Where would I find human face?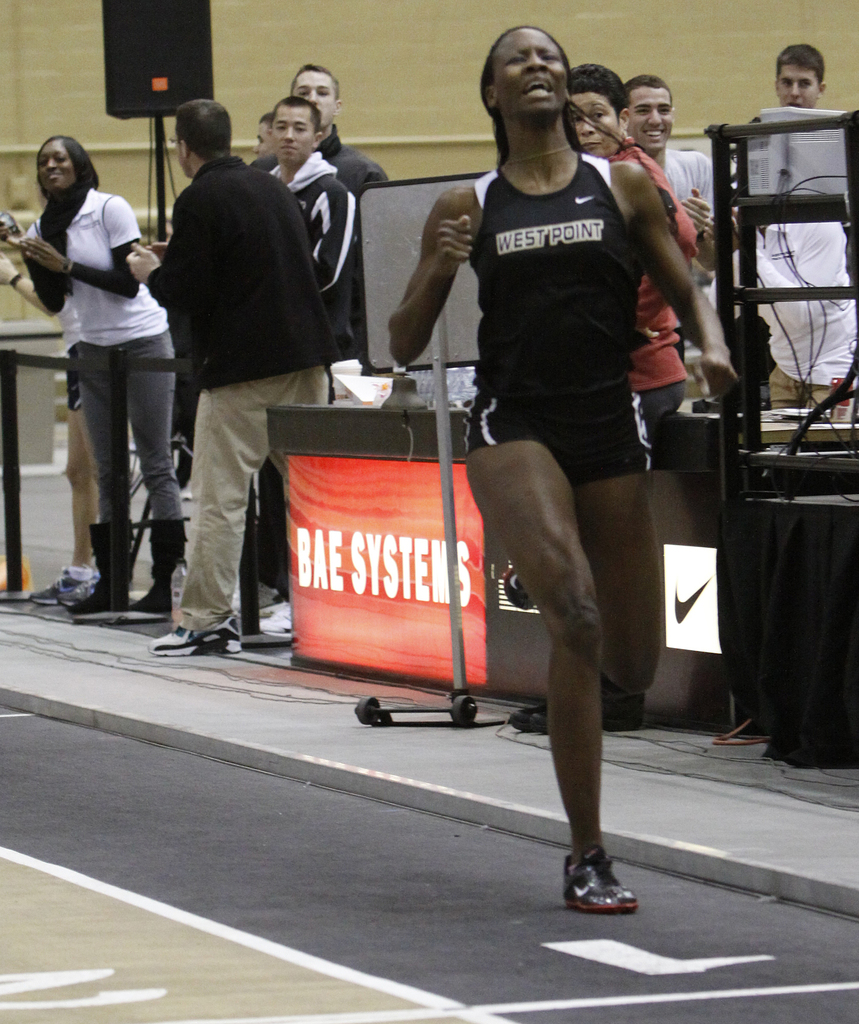
At box(496, 27, 562, 113).
